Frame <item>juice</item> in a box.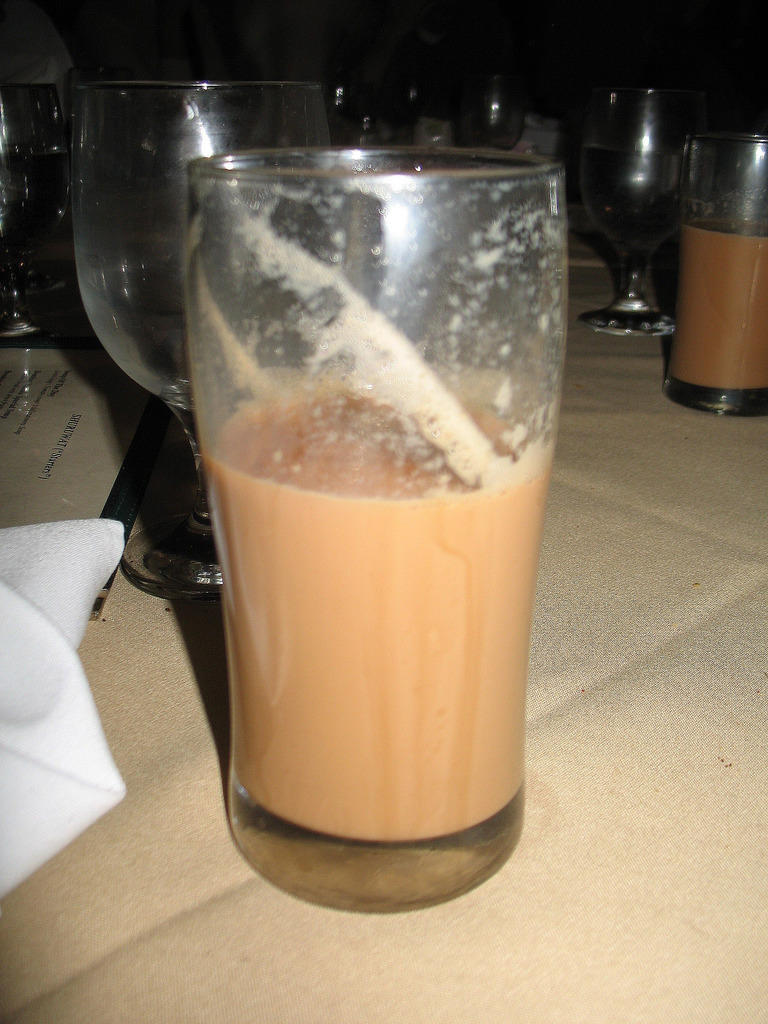
l=670, t=236, r=767, b=393.
